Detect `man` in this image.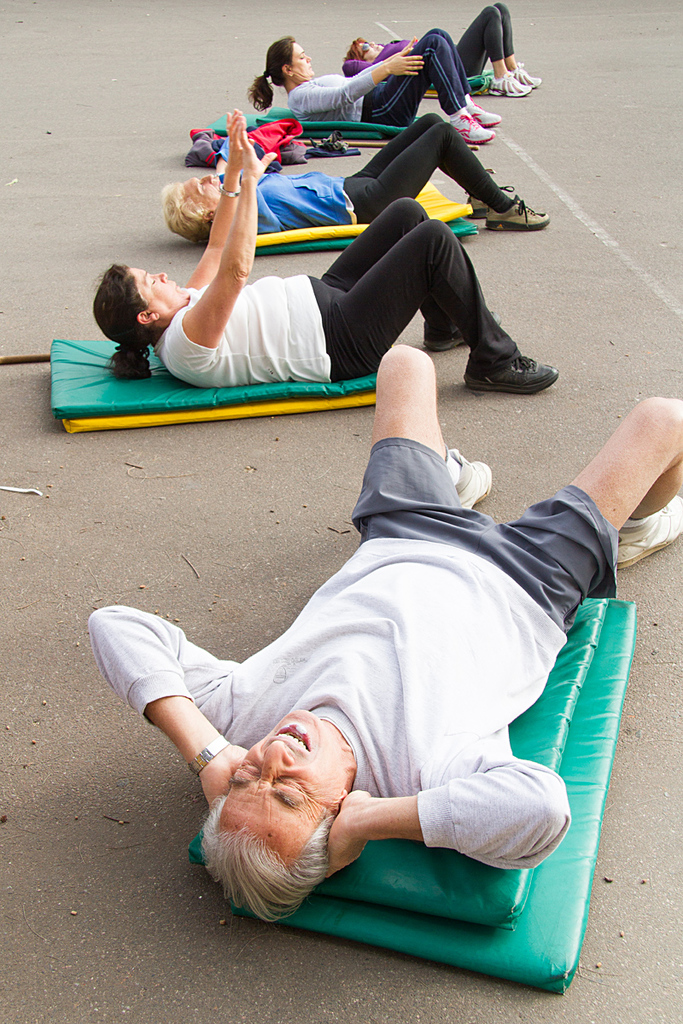
Detection: 72,298,653,979.
